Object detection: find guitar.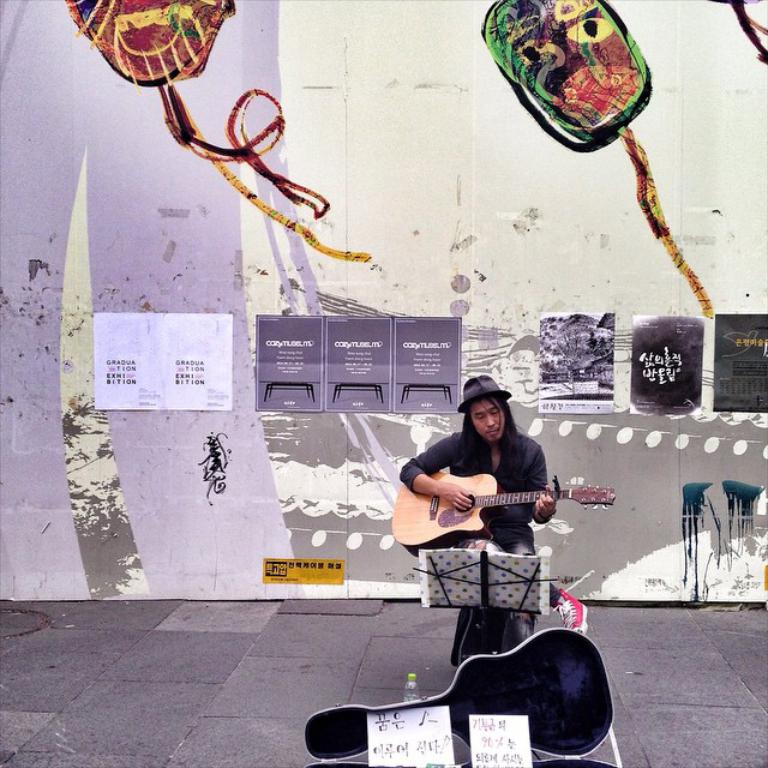
l=296, t=625, r=616, b=764.
